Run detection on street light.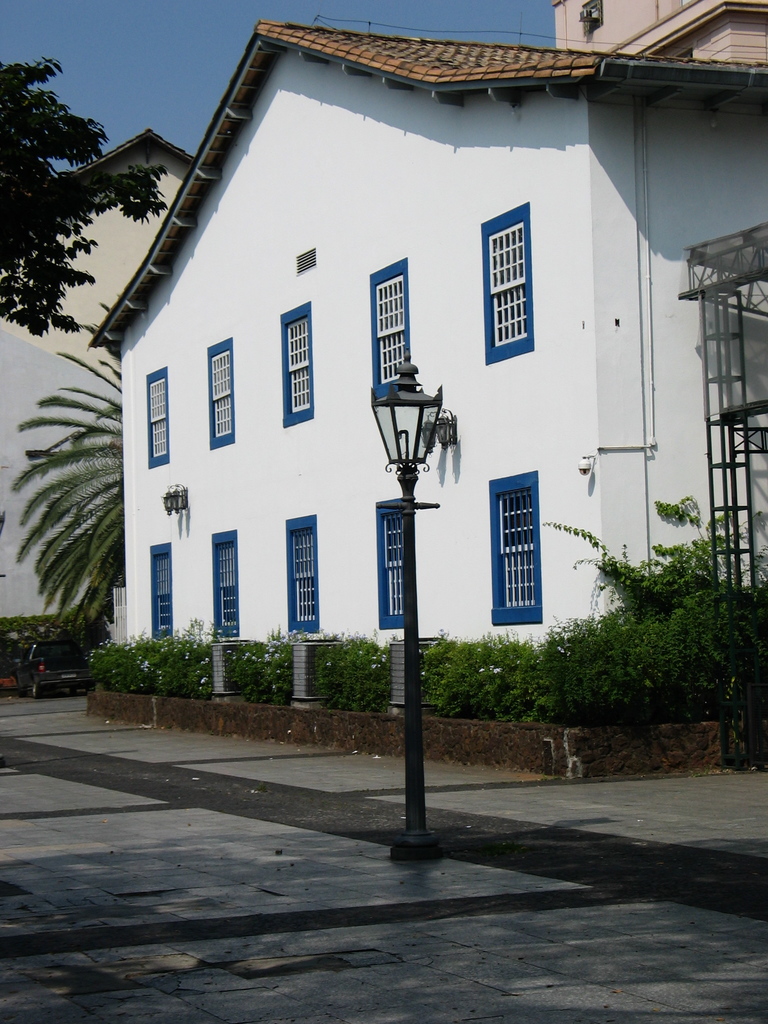
Result: 329, 241, 473, 861.
